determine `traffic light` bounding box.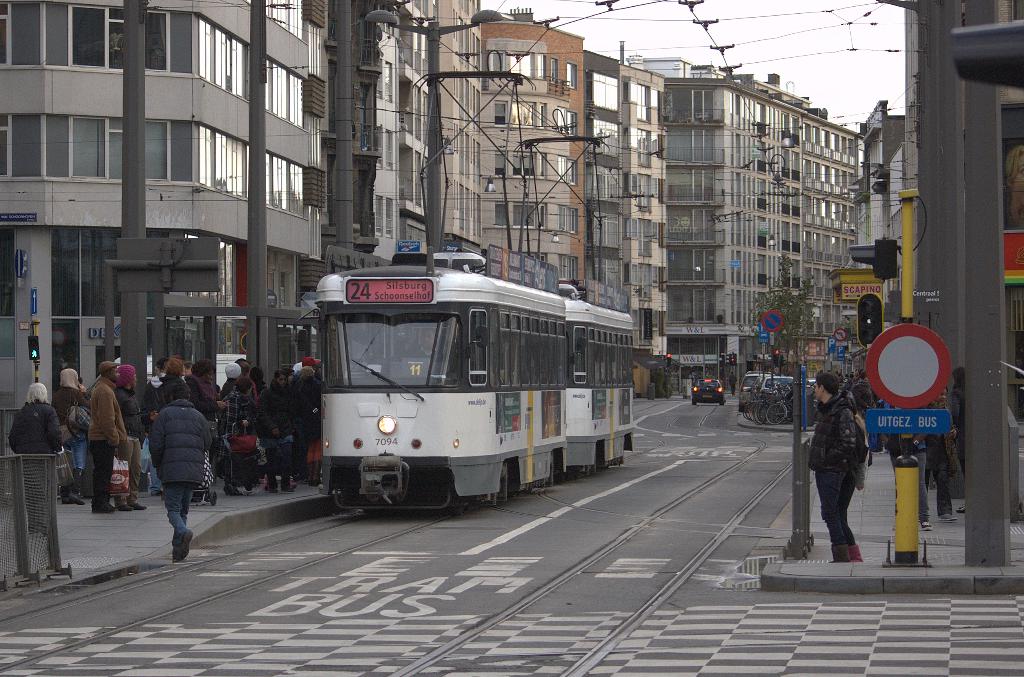
Determined: detection(666, 353, 672, 367).
